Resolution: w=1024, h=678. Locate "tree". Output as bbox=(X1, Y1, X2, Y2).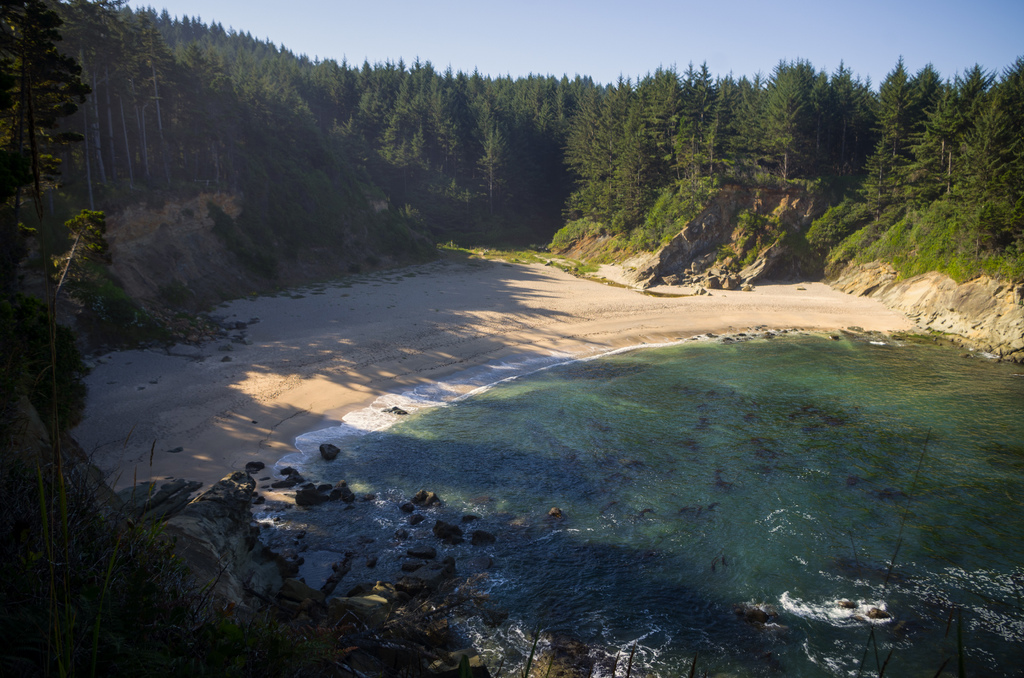
bbox=(482, 68, 572, 219).
